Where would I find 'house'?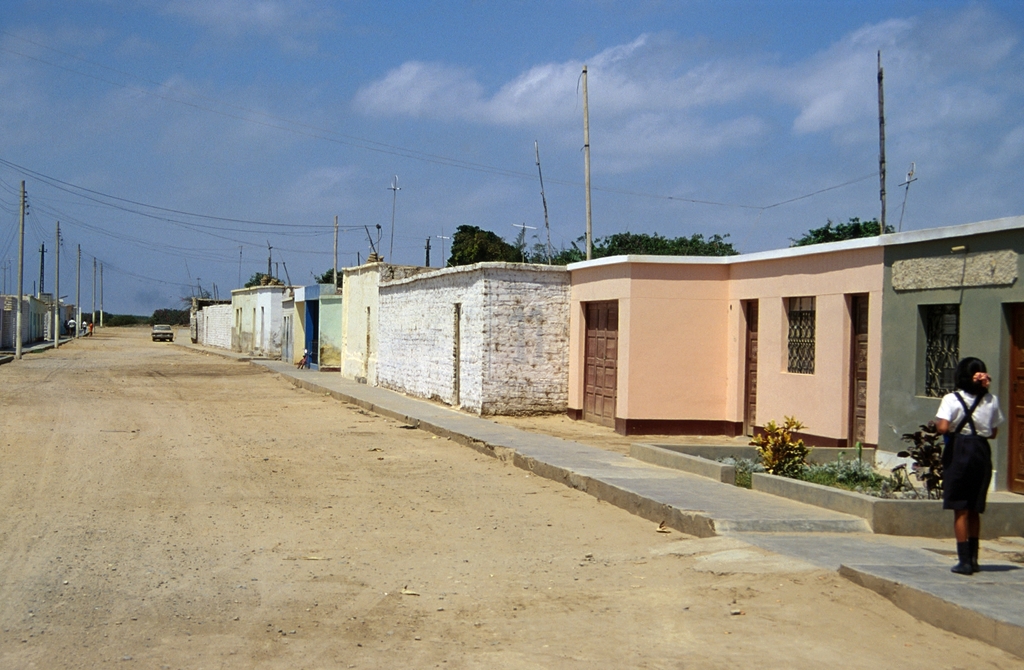
At 561,210,1023,542.
